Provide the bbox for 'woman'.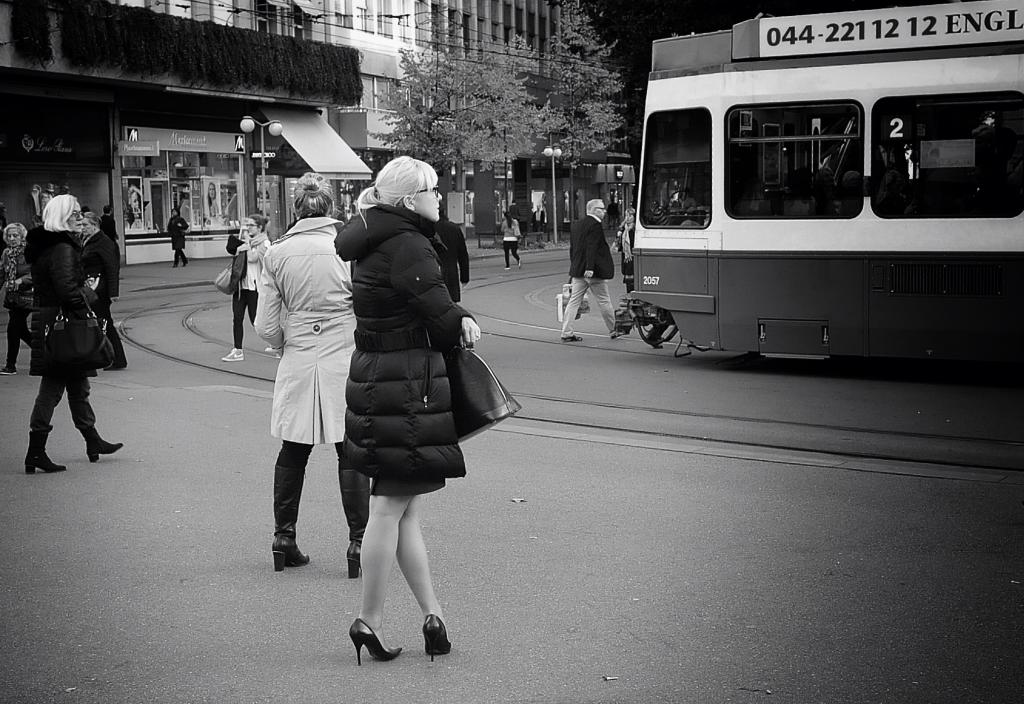
detection(0, 220, 38, 375).
